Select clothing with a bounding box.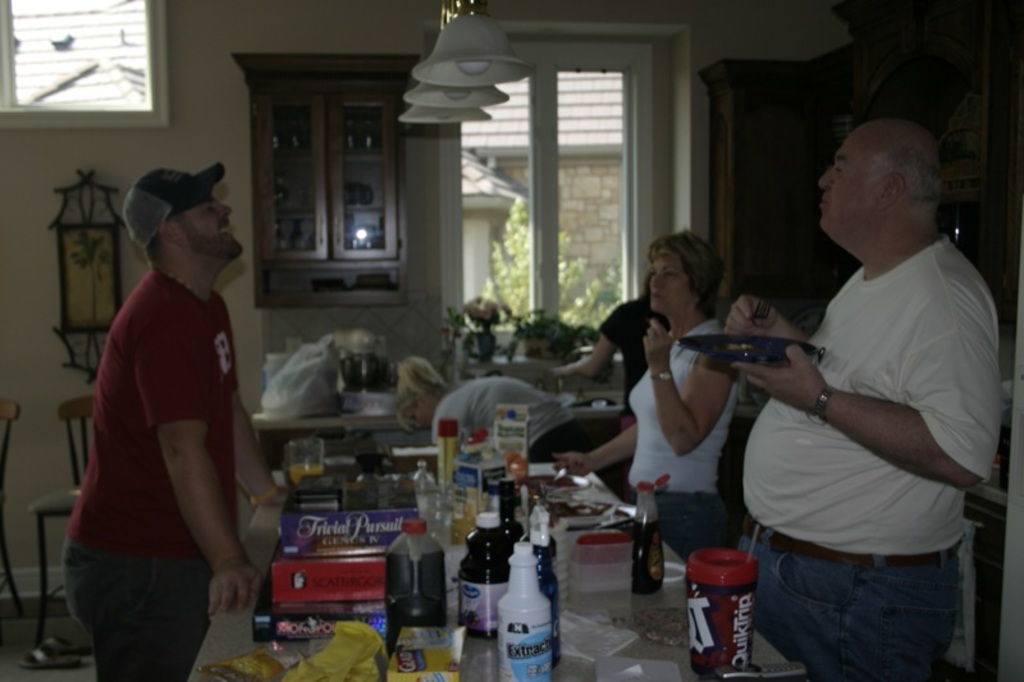
737, 232, 1007, 551.
